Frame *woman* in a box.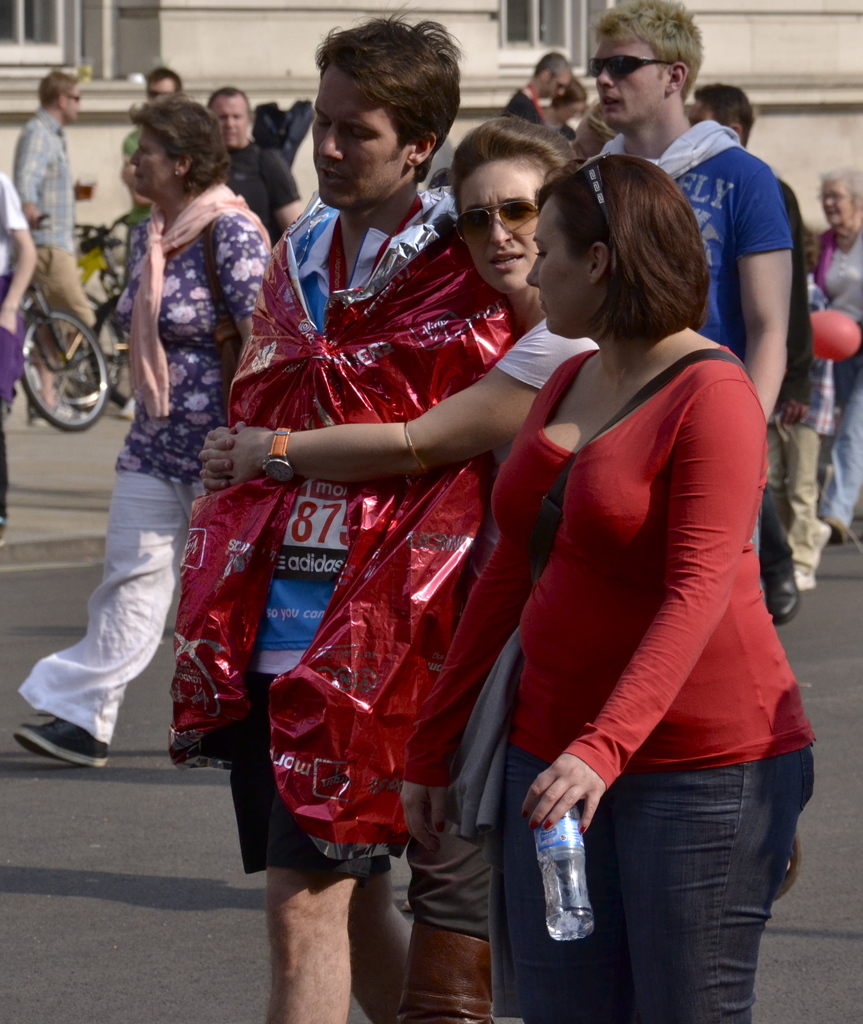
<box>812,168,862,545</box>.
